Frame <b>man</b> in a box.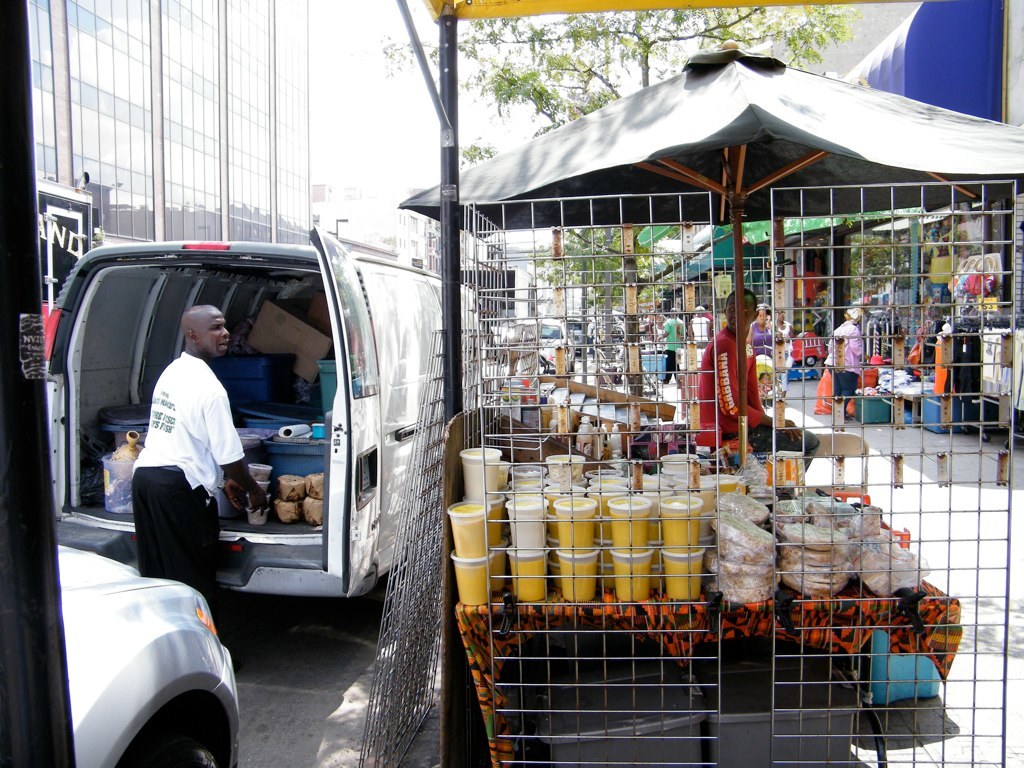
[left=656, top=306, right=686, bottom=388].
